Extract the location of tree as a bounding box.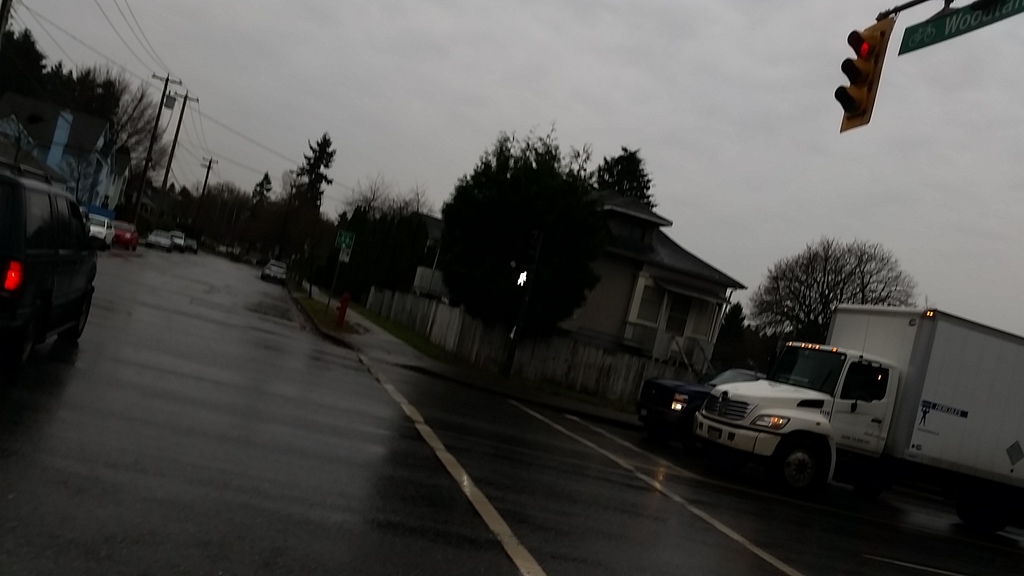
locate(436, 117, 664, 389).
